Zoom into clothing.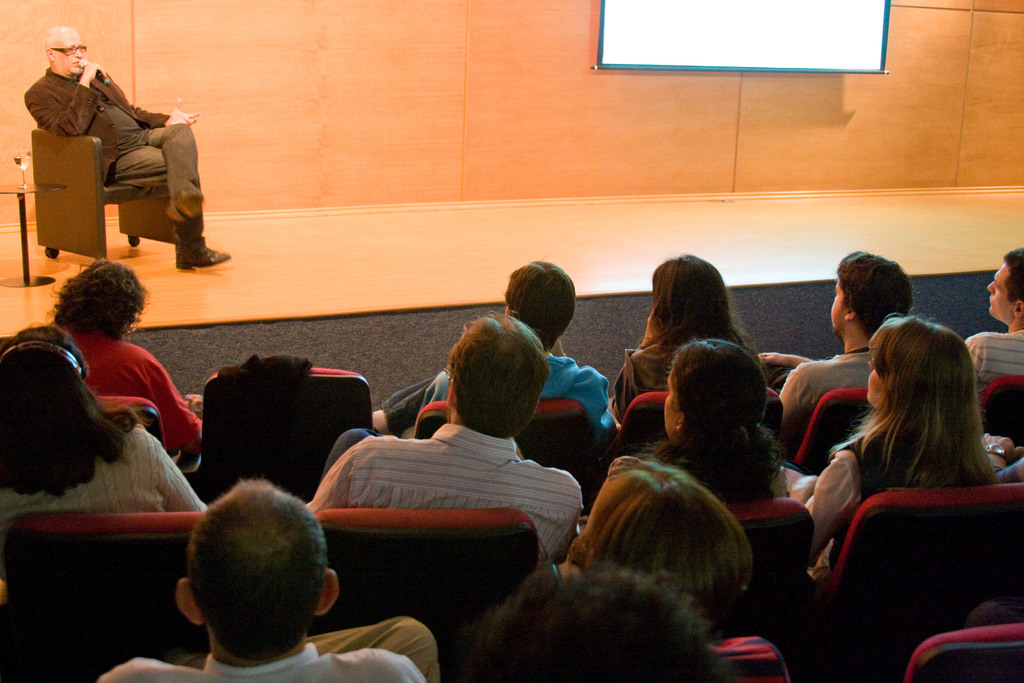
Zoom target: {"left": 24, "top": 60, "right": 204, "bottom": 252}.
